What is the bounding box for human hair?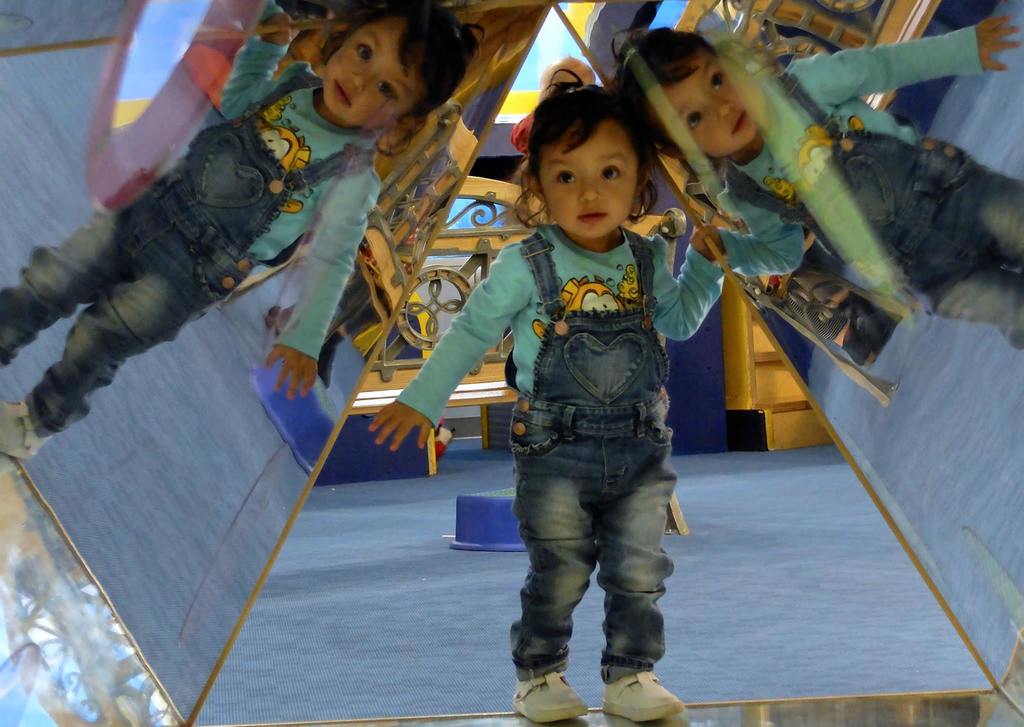
crop(513, 64, 657, 224).
